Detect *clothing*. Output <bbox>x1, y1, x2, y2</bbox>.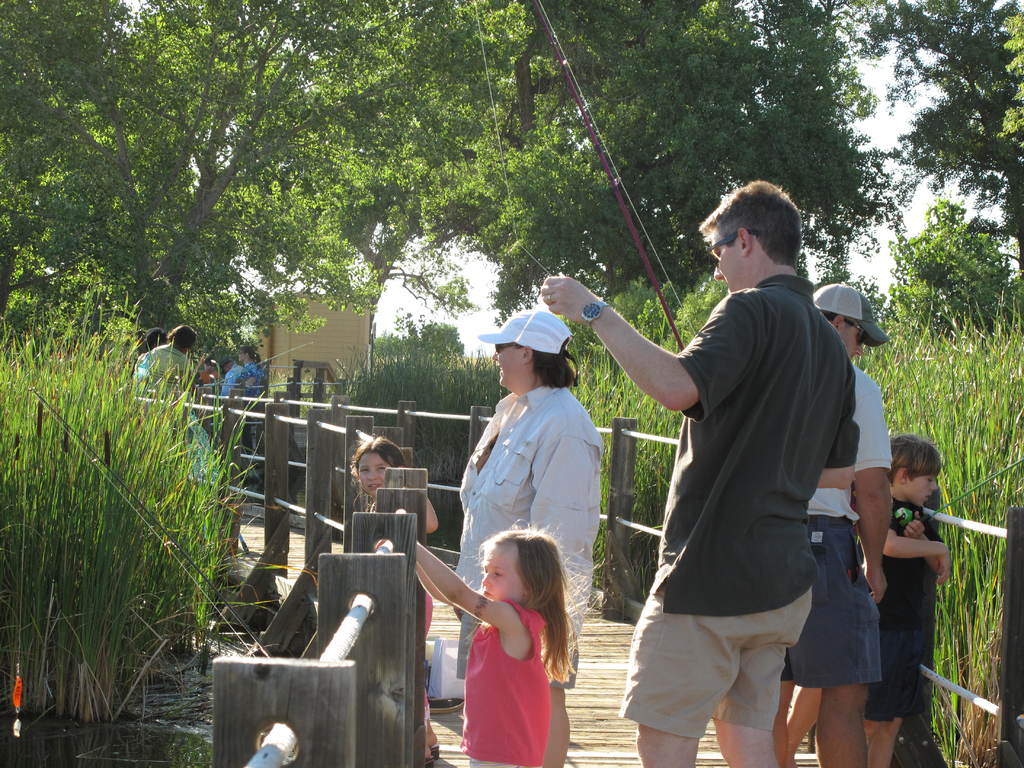
<bbox>141, 349, 218, 483</bbox>.
